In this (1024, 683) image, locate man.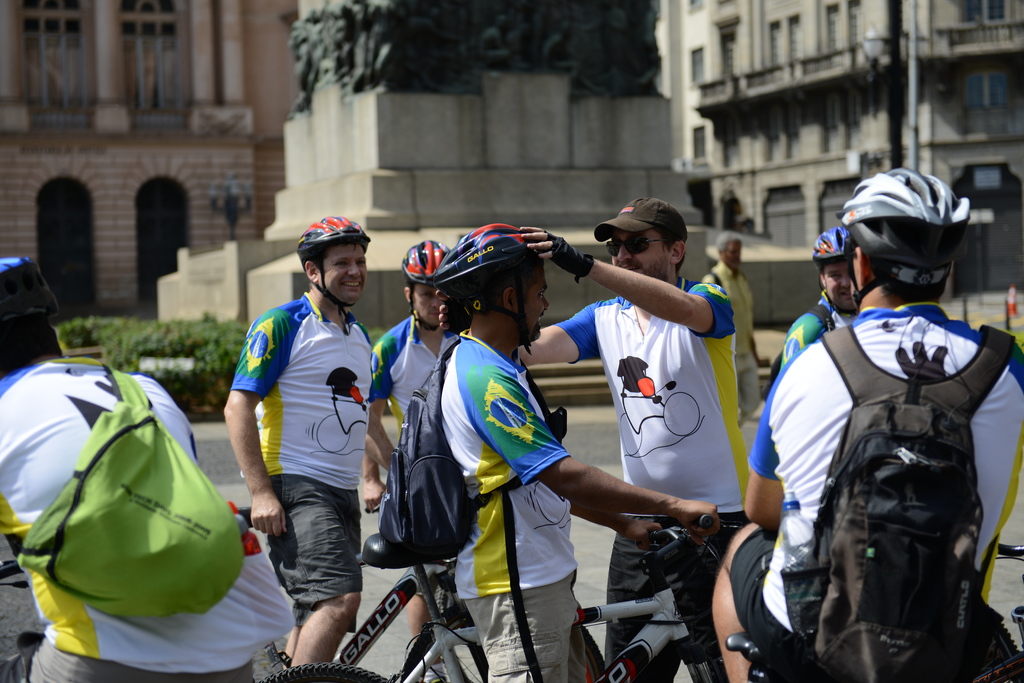
Bounding box: 774/223/858/378.
